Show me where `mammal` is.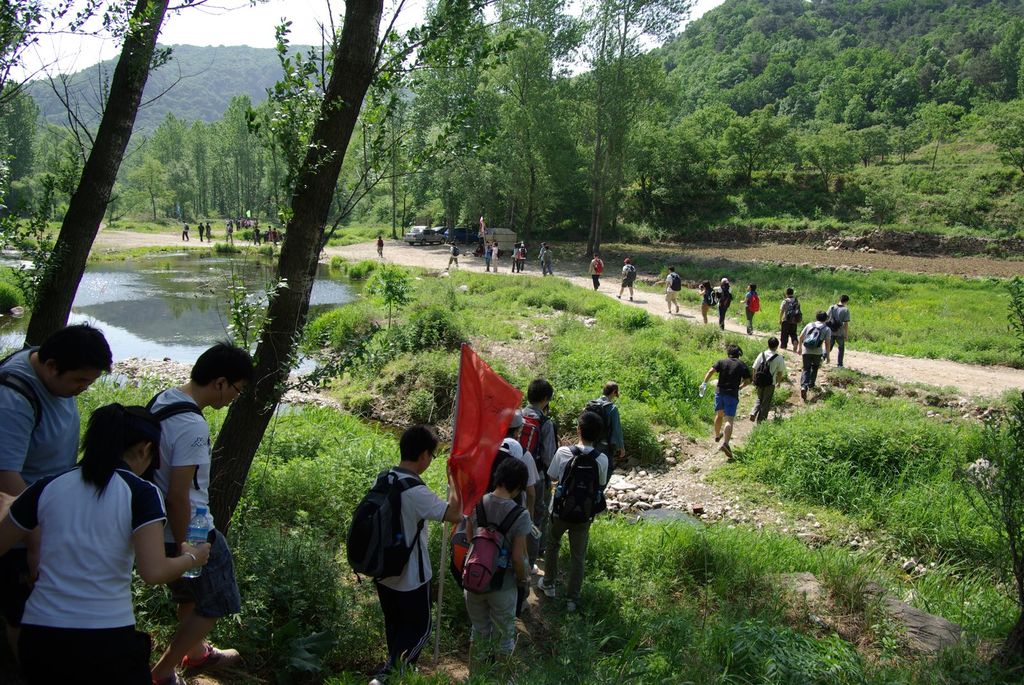
`mammal` is at <region>715, 281, 735, 322</region>.
